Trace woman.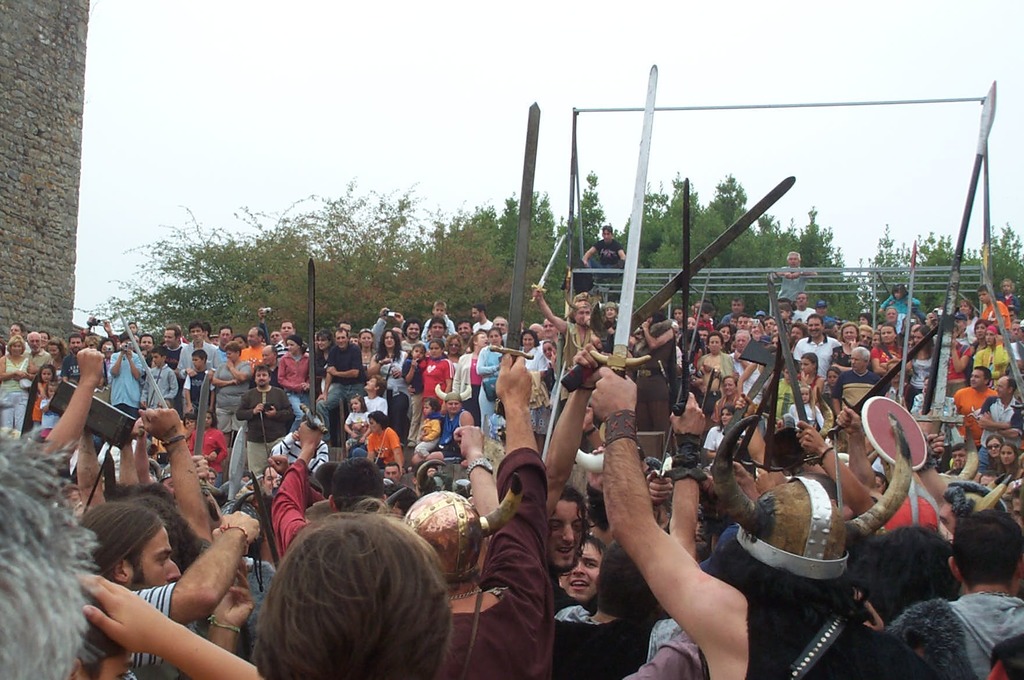
Traced to locate(307, 325, 332, 402).
